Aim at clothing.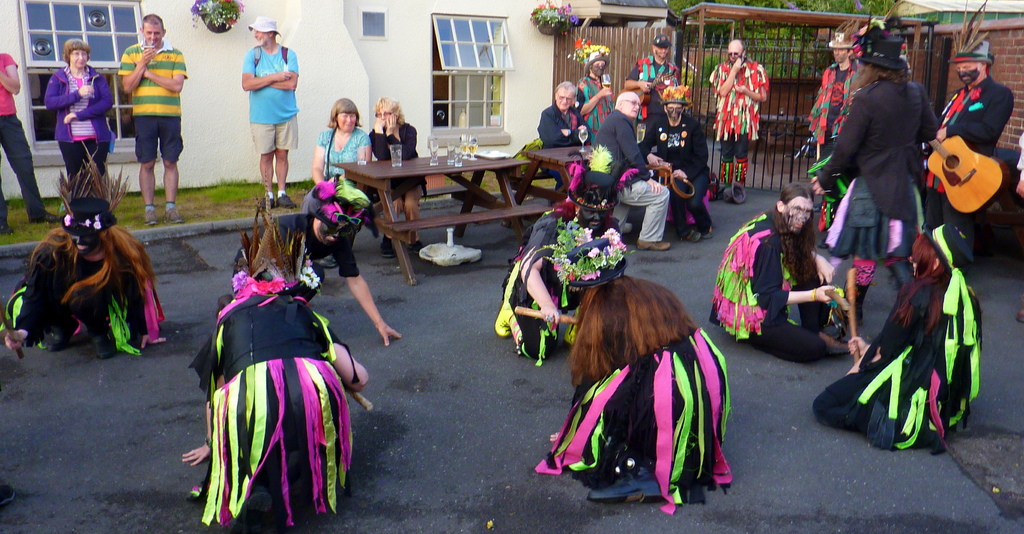
Aimed at locate(822, 266, 988, 455).
